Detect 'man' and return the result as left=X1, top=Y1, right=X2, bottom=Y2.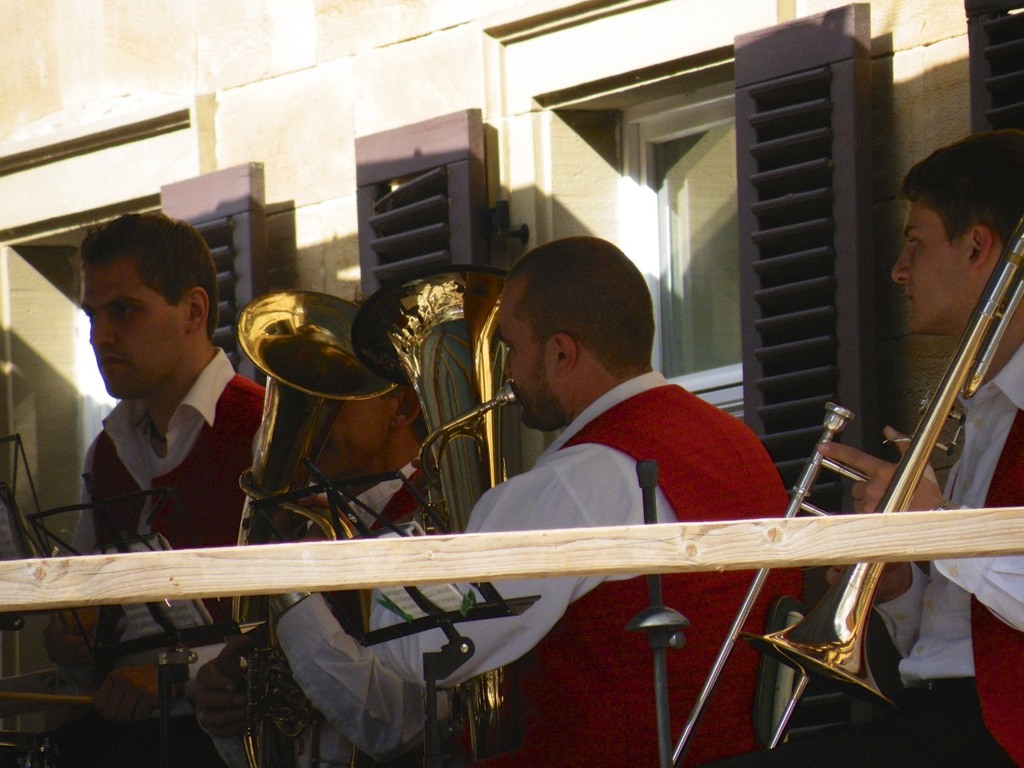
left=43, top=213, right=269, bottom=767.
